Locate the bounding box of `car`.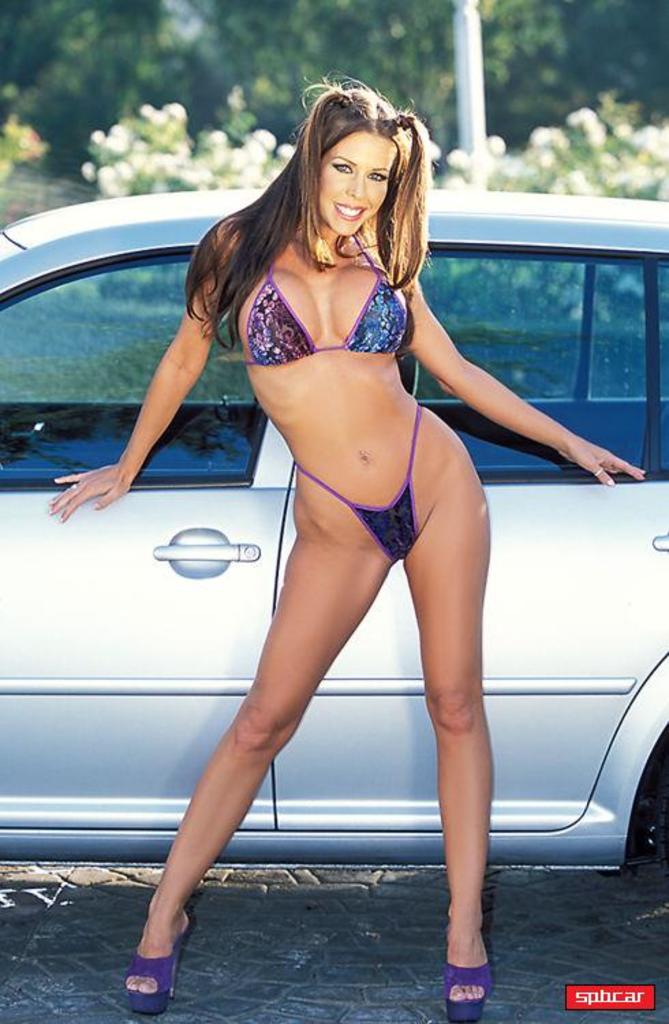
Bounding box: x1=0, y1=187, x2=668, y2=871.
